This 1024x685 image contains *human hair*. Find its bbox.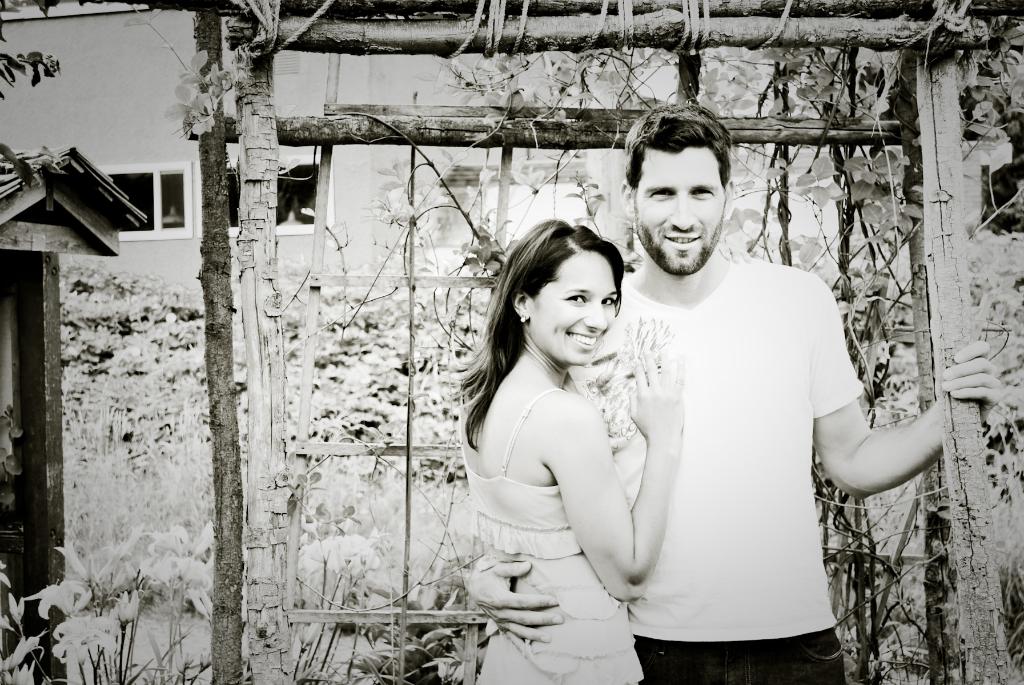
477:213:628:428.
